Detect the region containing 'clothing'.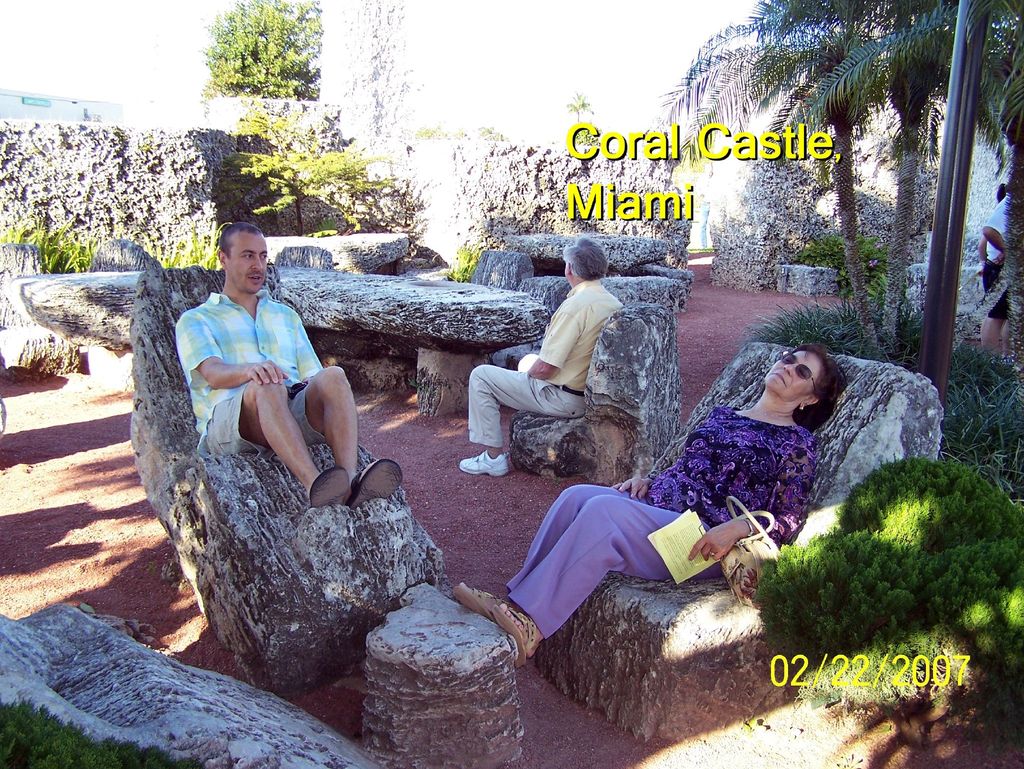
region(185, 260, 346, 517).
